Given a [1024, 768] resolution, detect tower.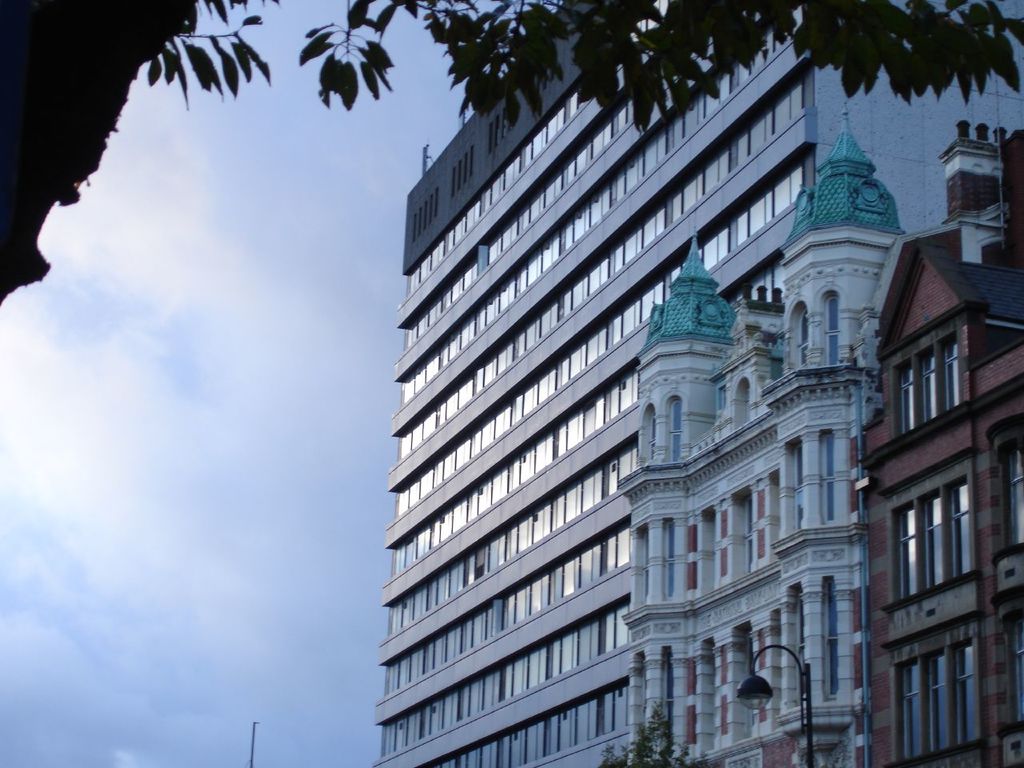
BBox(847, 114, 1023, 767).
